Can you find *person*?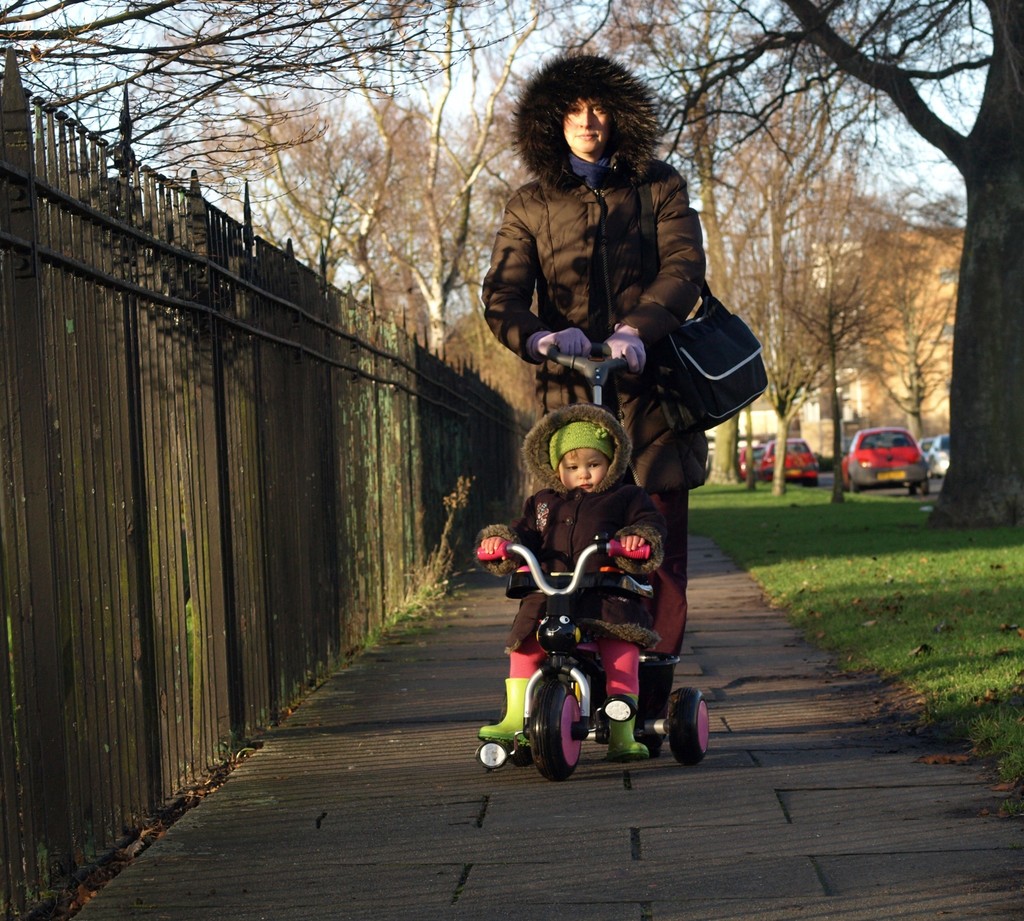
Yes, bounding box: <bbox>477, 56, 704, 755</bbox>.
